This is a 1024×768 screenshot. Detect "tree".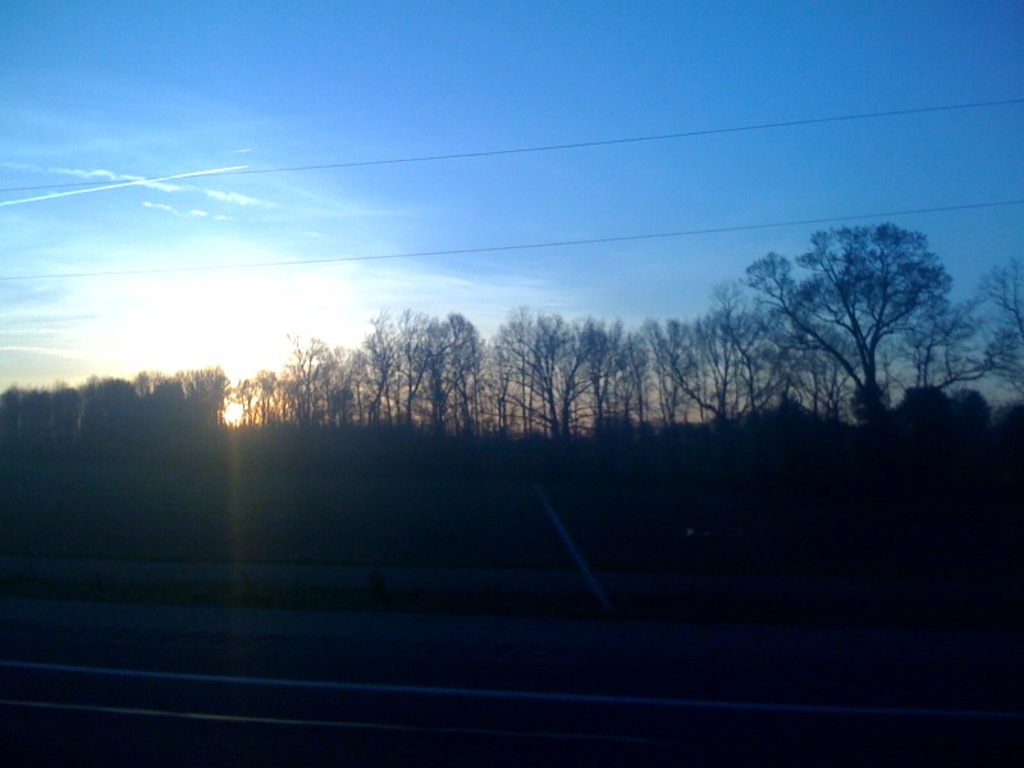
966, 251, 1023, 410.
